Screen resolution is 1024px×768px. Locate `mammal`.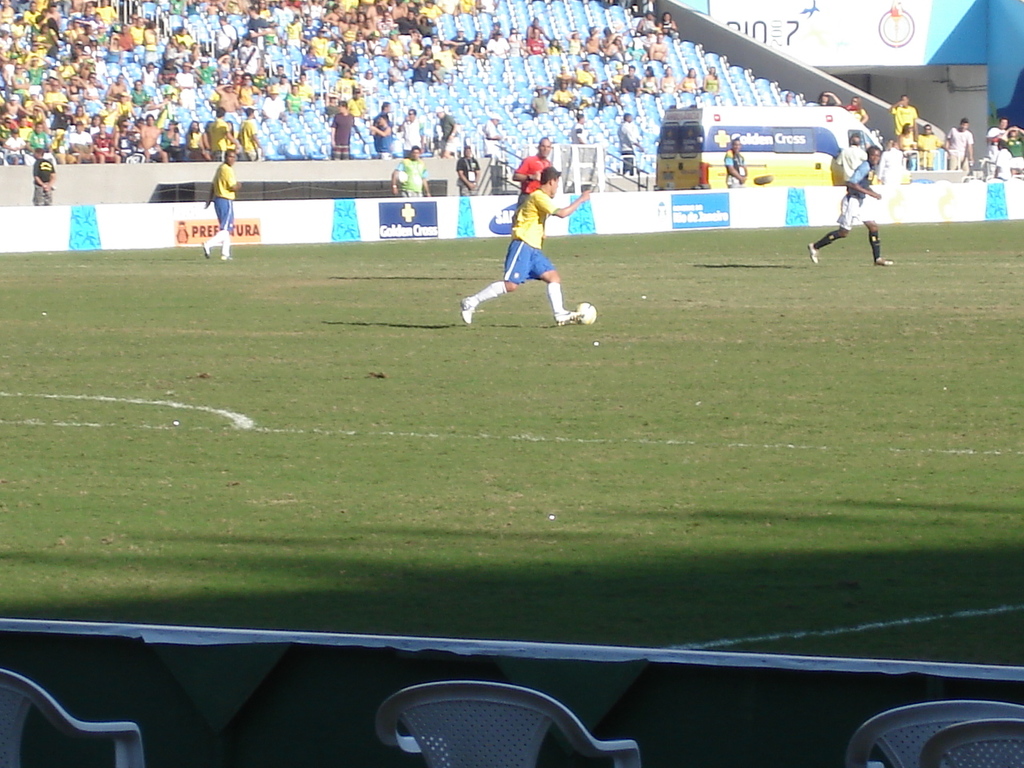
x1=555 y1=64 x2=569 y2=88.
